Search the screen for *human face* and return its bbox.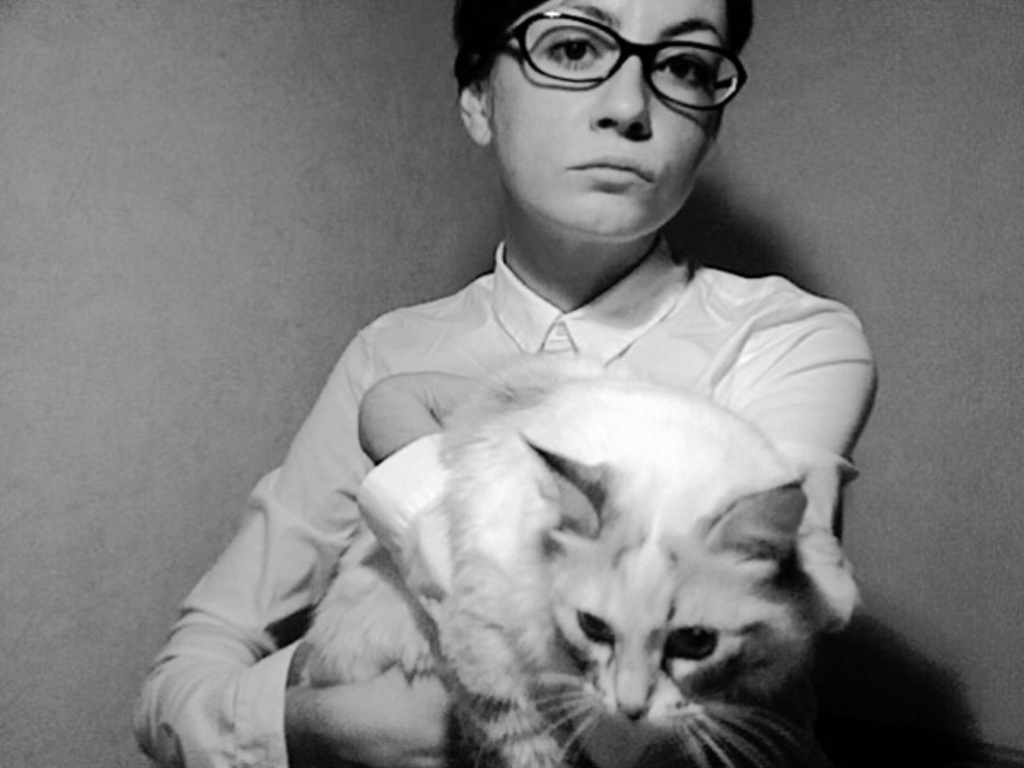
Found: {"left": 490, "top": 2, "right": 729, "bottom": 232}.
